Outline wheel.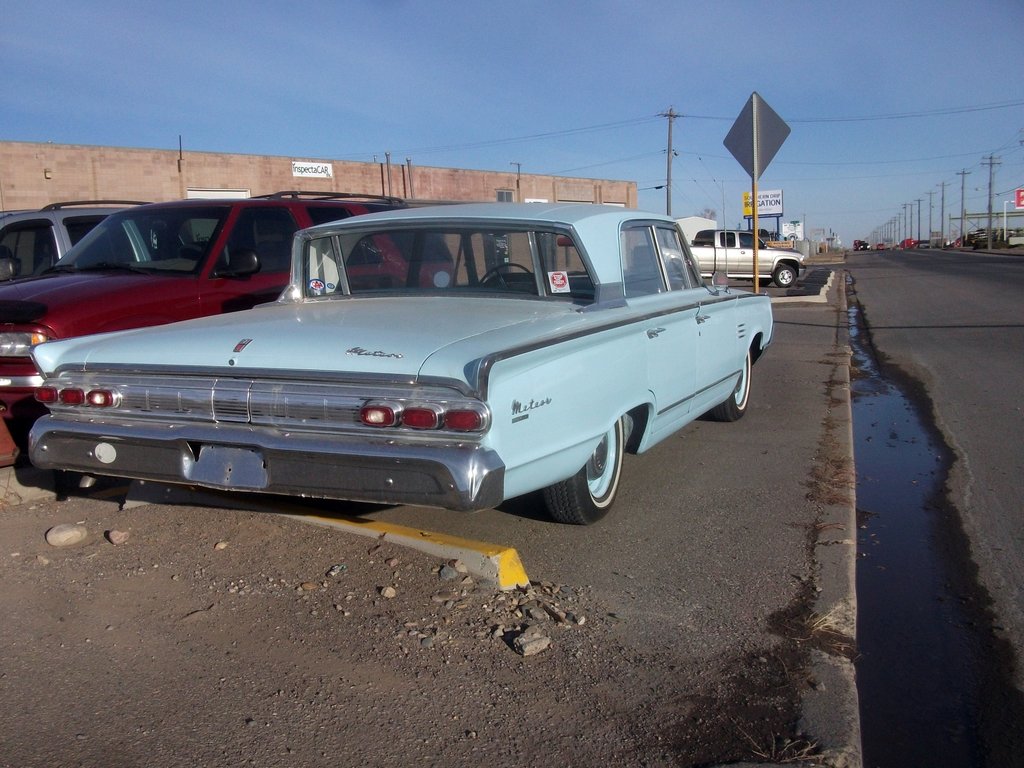
Outline: {"x1": 774, "y1": 265, "x2": 797, "y2": 287}.
